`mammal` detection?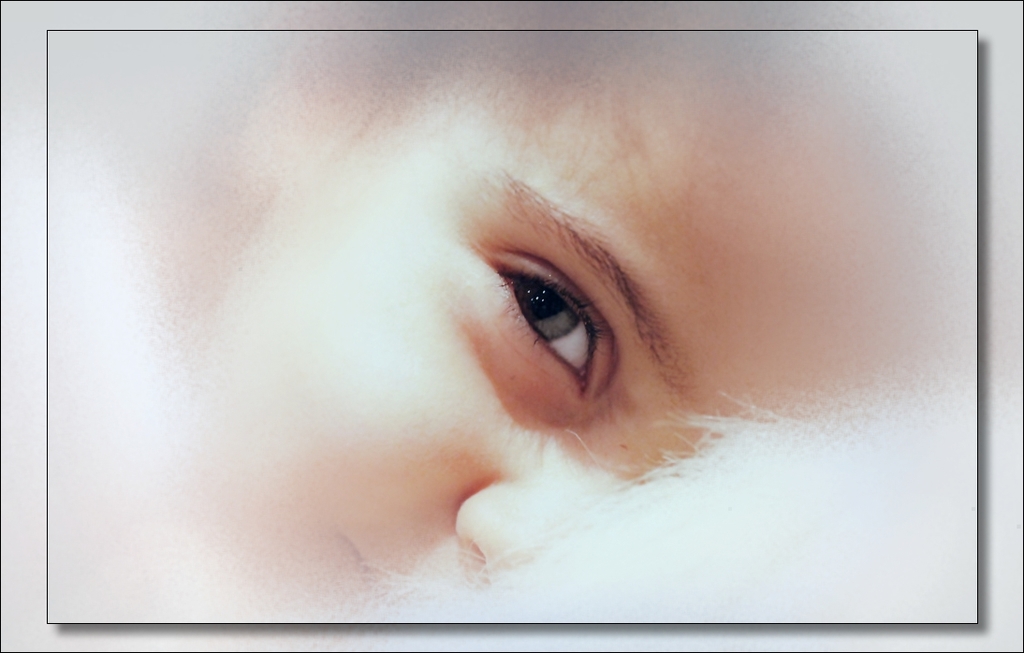
45/12/984/613
